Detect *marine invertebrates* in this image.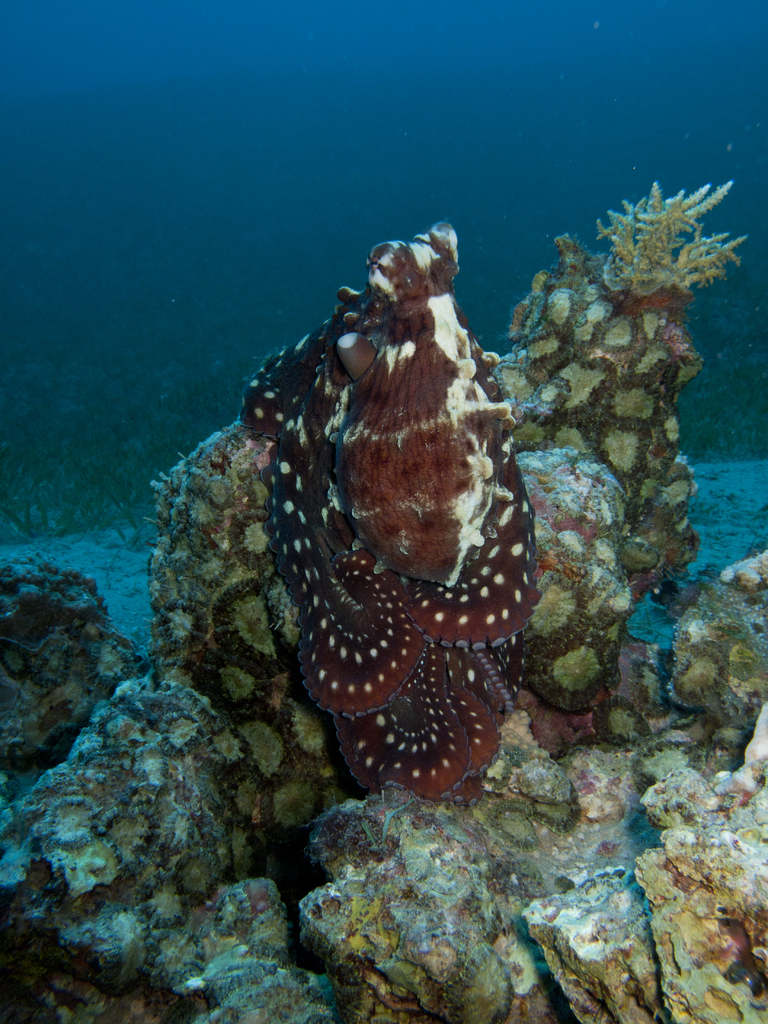
Detection: [left=207, top=263, right=556, bottom=825].
